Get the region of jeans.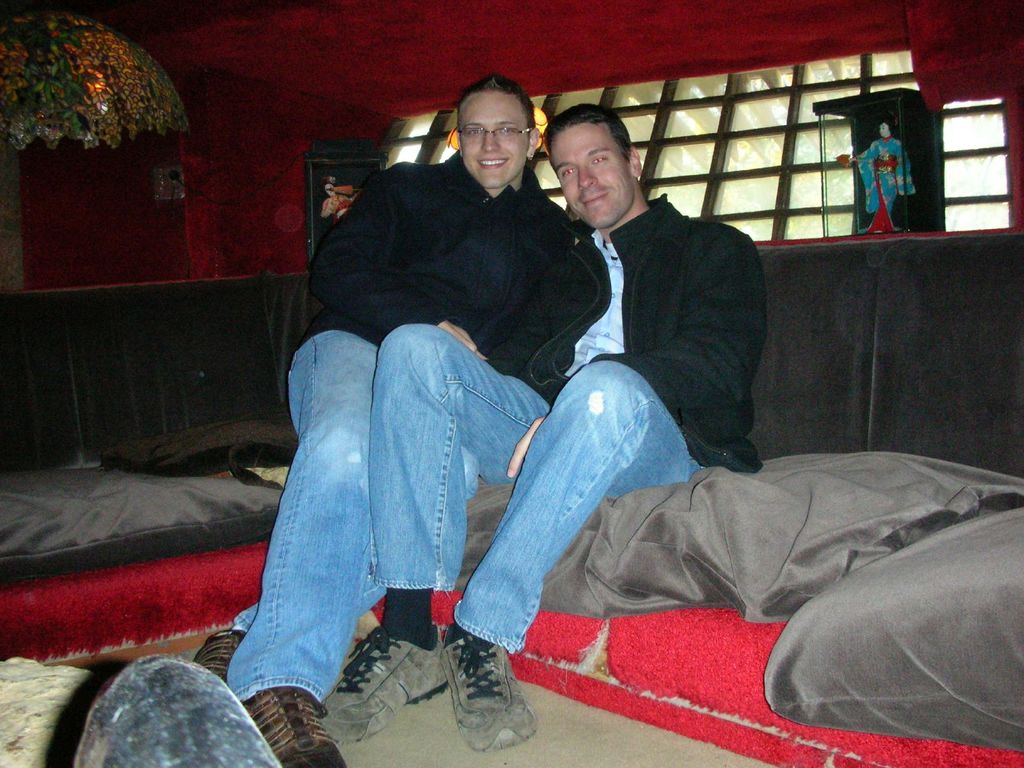
368:323:703:657.
